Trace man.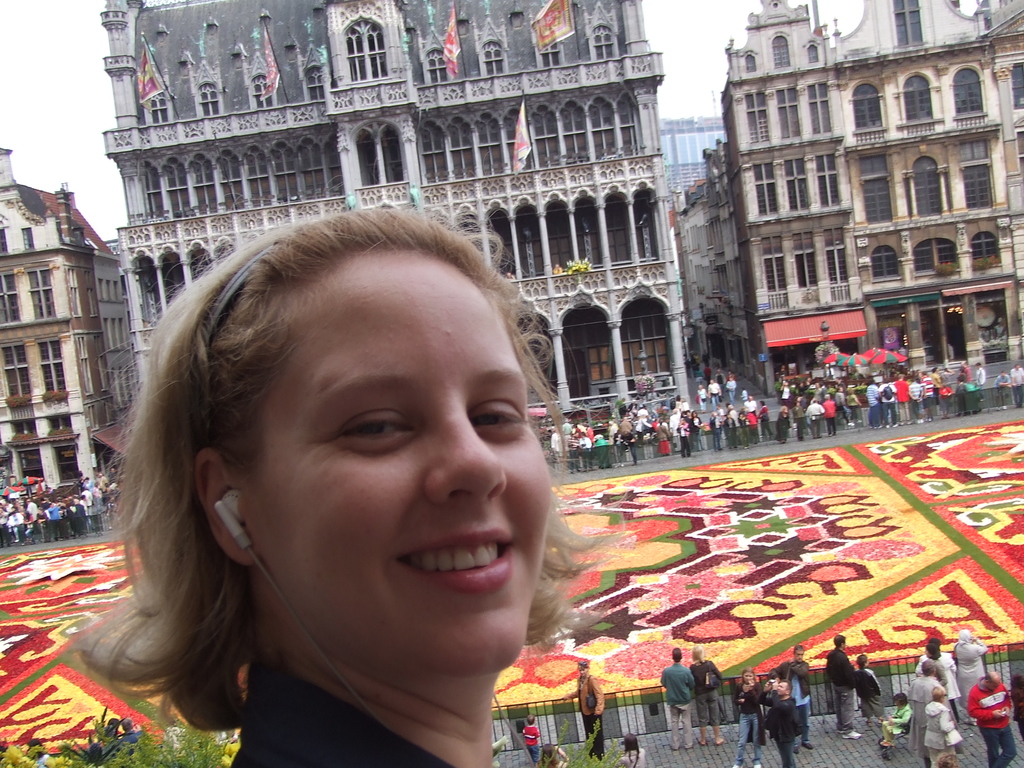
Traced to [740,387,749,403].
